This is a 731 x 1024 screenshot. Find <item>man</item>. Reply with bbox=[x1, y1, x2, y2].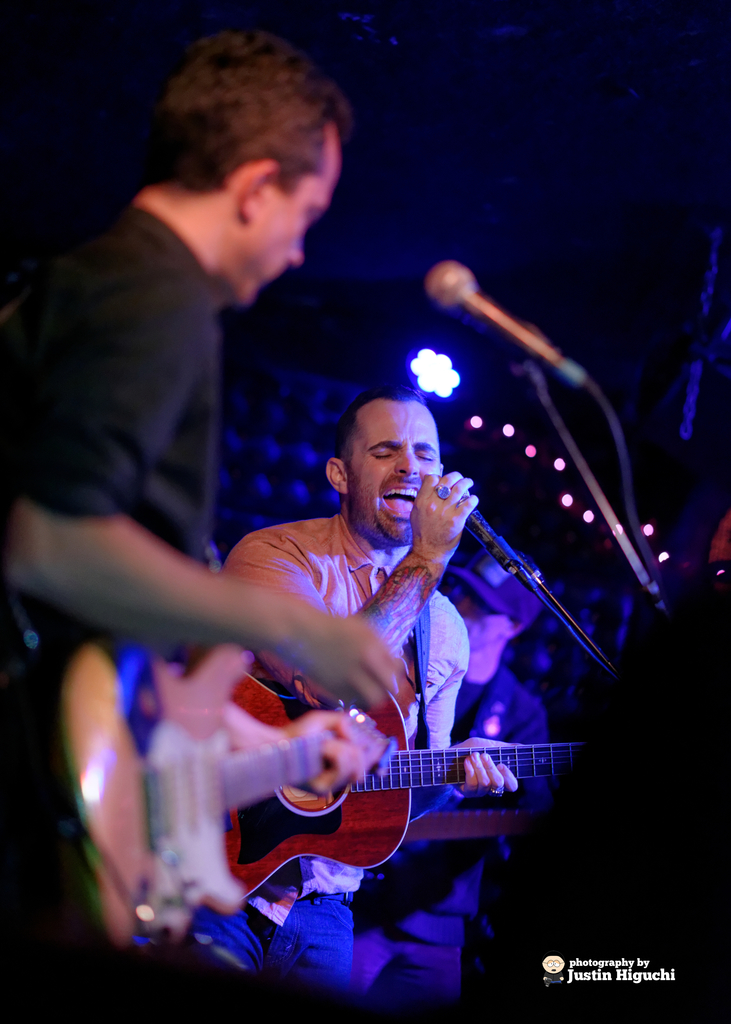
bbox=[164, 396, 513, 994].
